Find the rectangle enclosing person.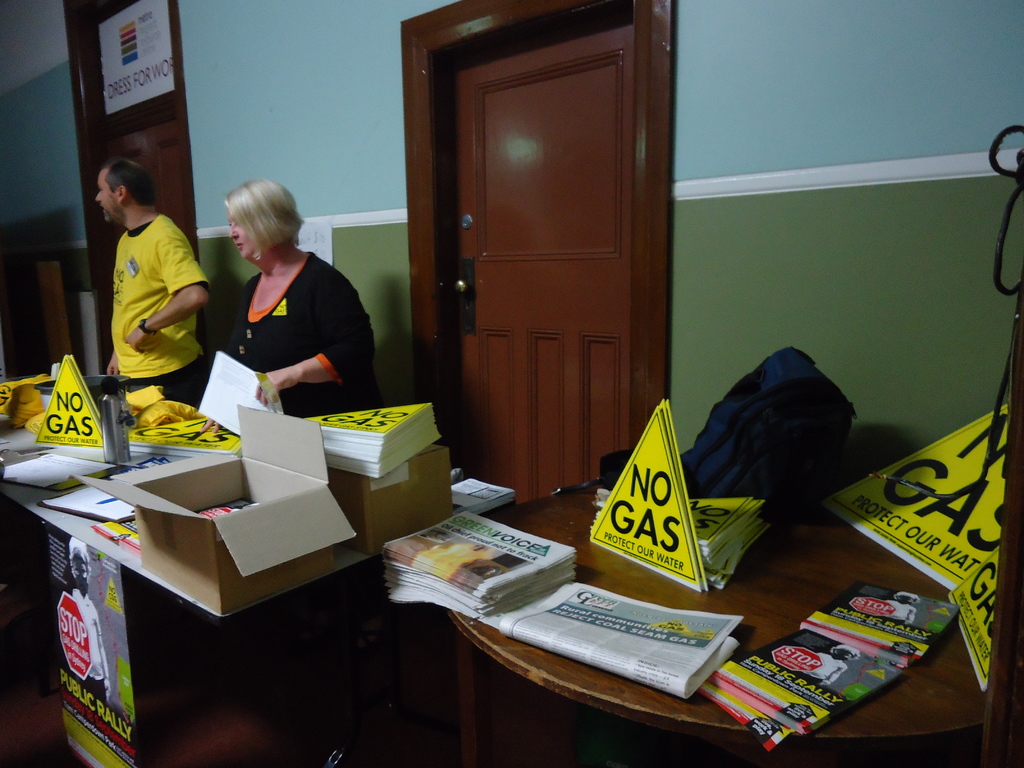
bbox=(200, 177, 371, 430).
